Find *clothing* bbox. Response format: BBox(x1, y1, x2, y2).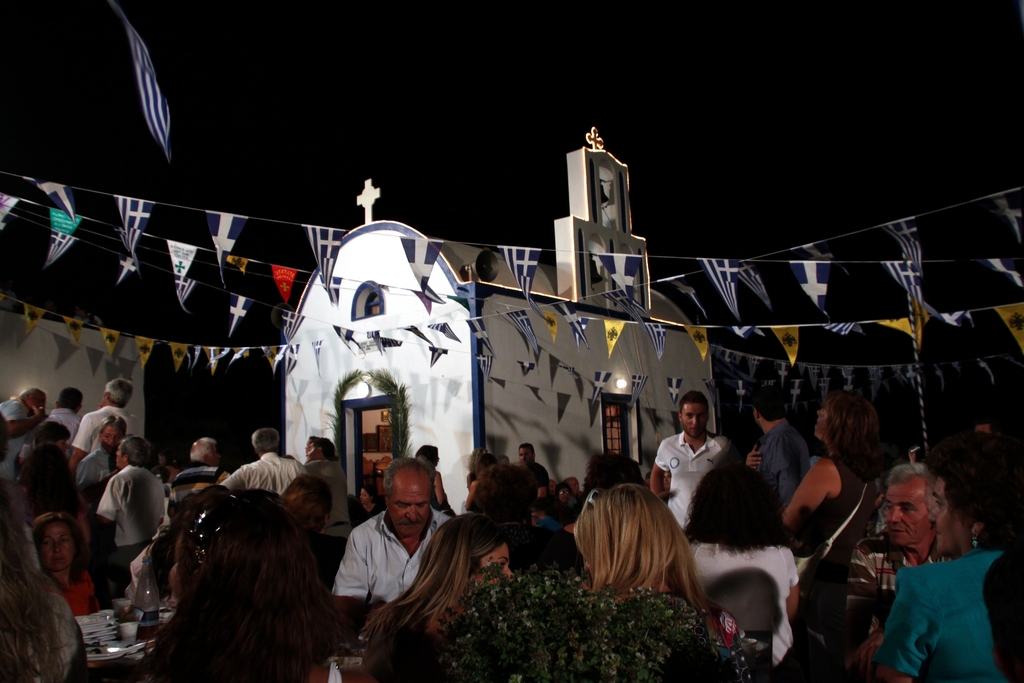
BBox(652, 433, 729, 528).
